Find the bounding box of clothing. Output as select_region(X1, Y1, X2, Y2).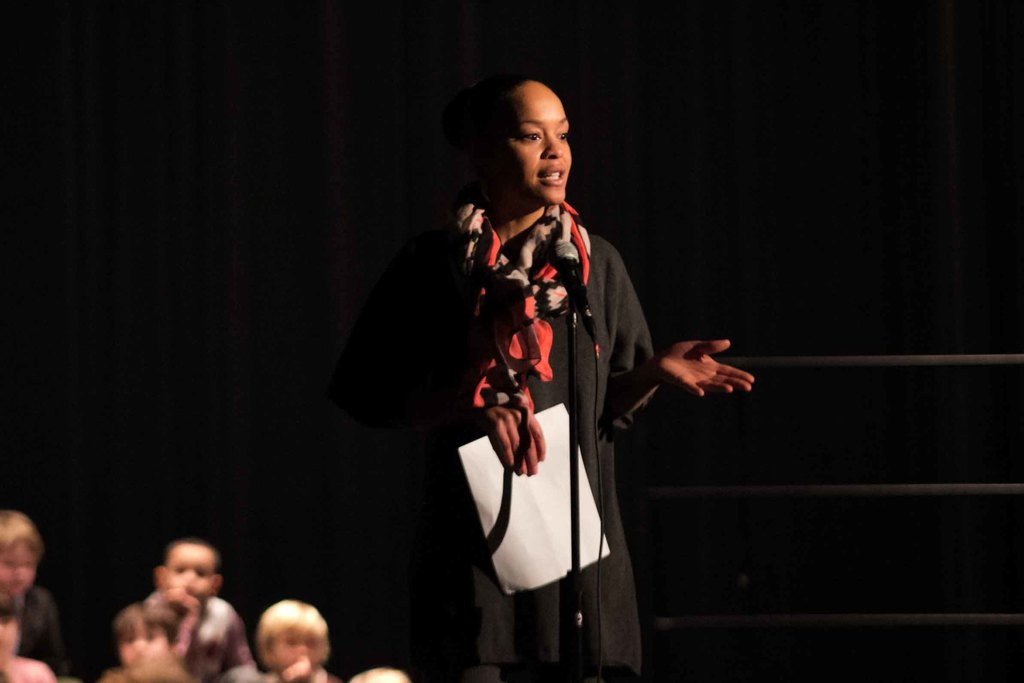
select_region(351, 149, 700, 645).
